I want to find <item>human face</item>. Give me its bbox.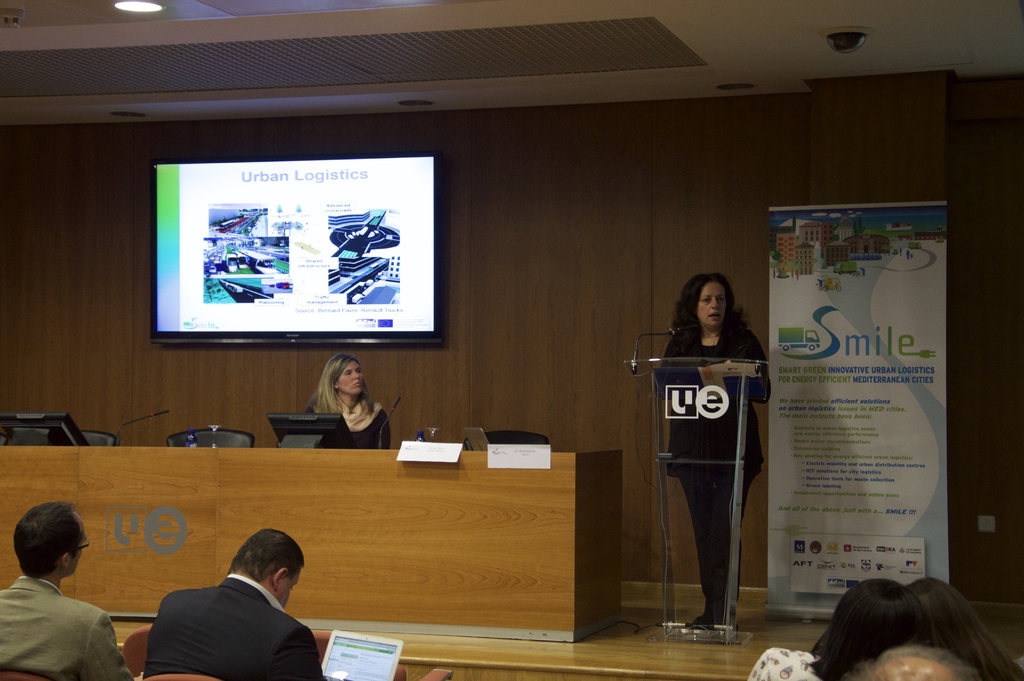
crop(700, 281, 726, 330).
